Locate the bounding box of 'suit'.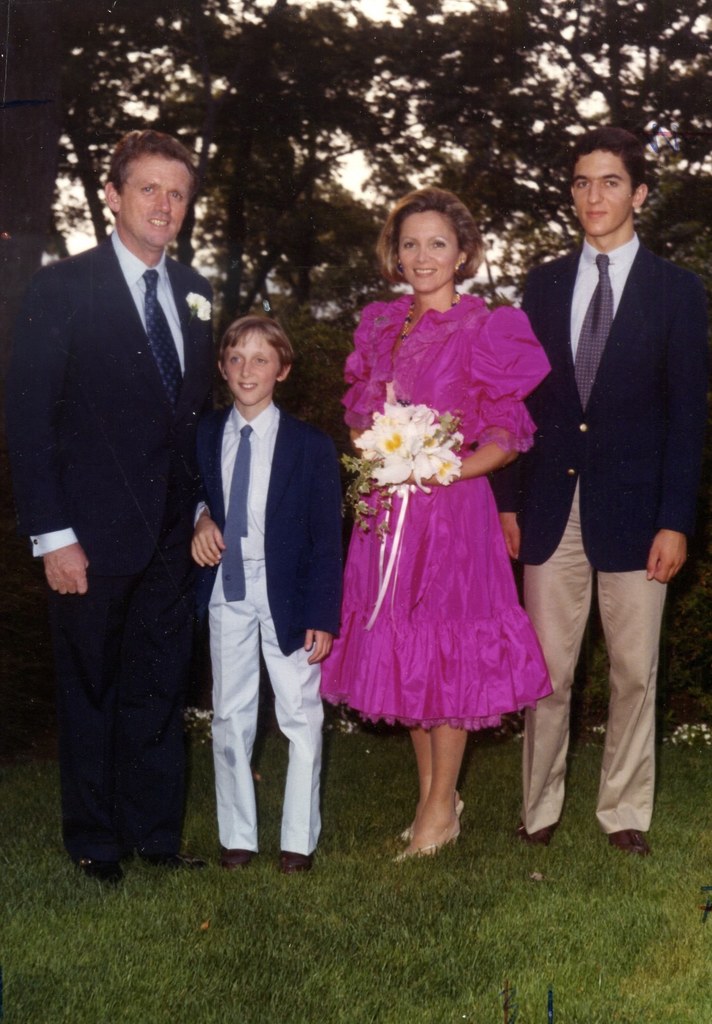
Bounding box: rect(26, 137, 231, 884).
